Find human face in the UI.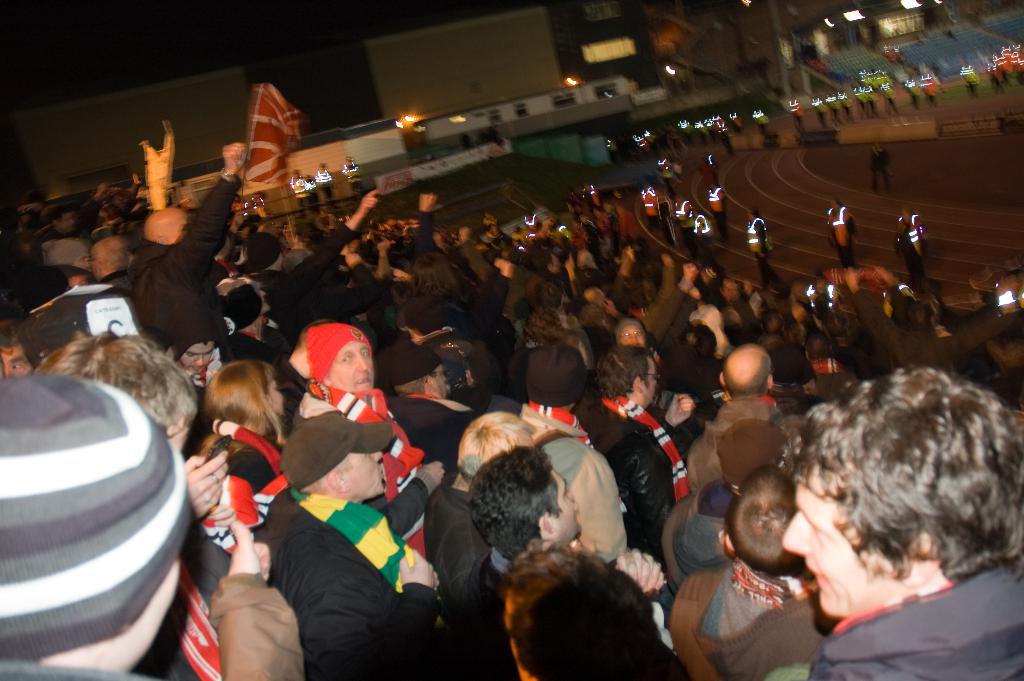
UI element at {"left": 327, "top": 345, "right": 376, "bottom": 390}.
